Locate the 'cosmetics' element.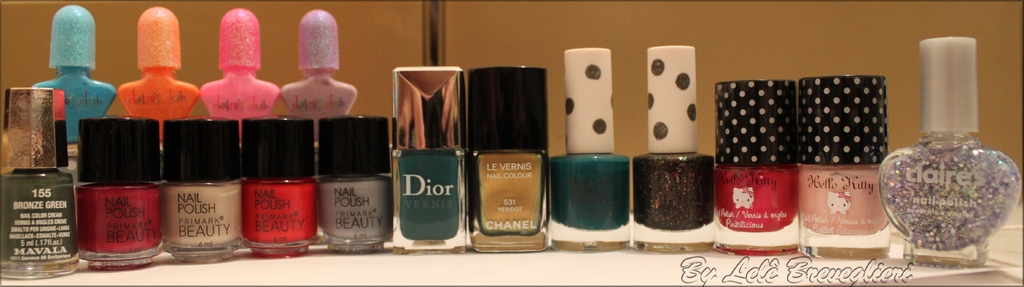
Element bbox: 547, 43, 634, 253.
